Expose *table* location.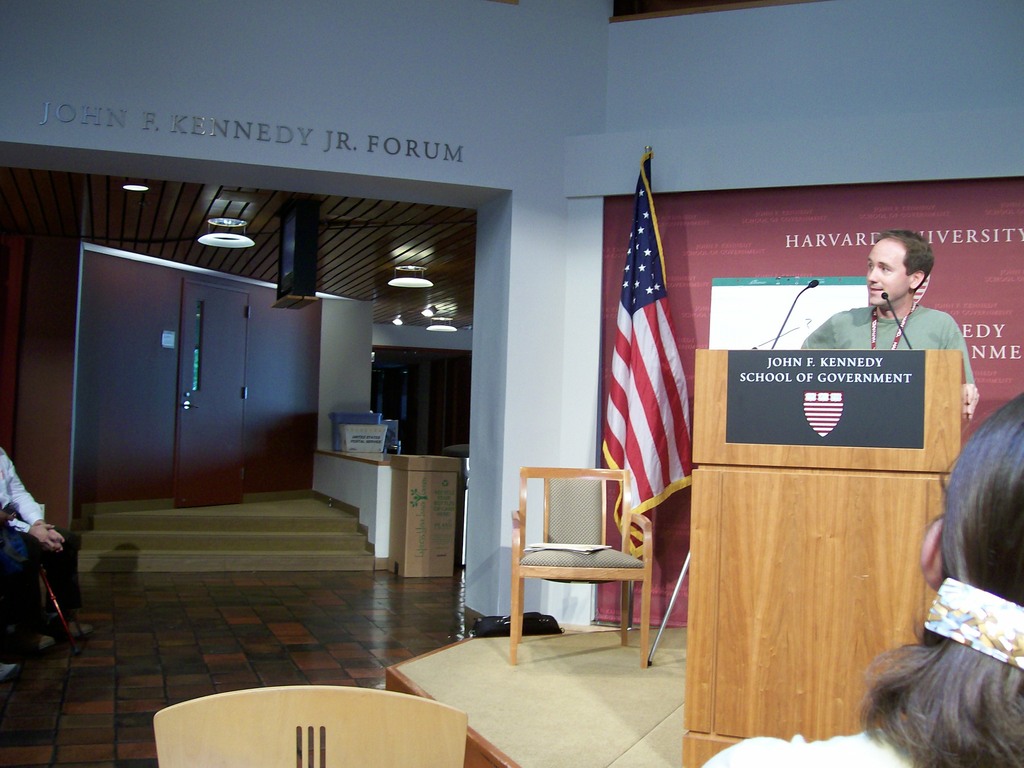
Exposed at region(385, 630, 680, 767).
